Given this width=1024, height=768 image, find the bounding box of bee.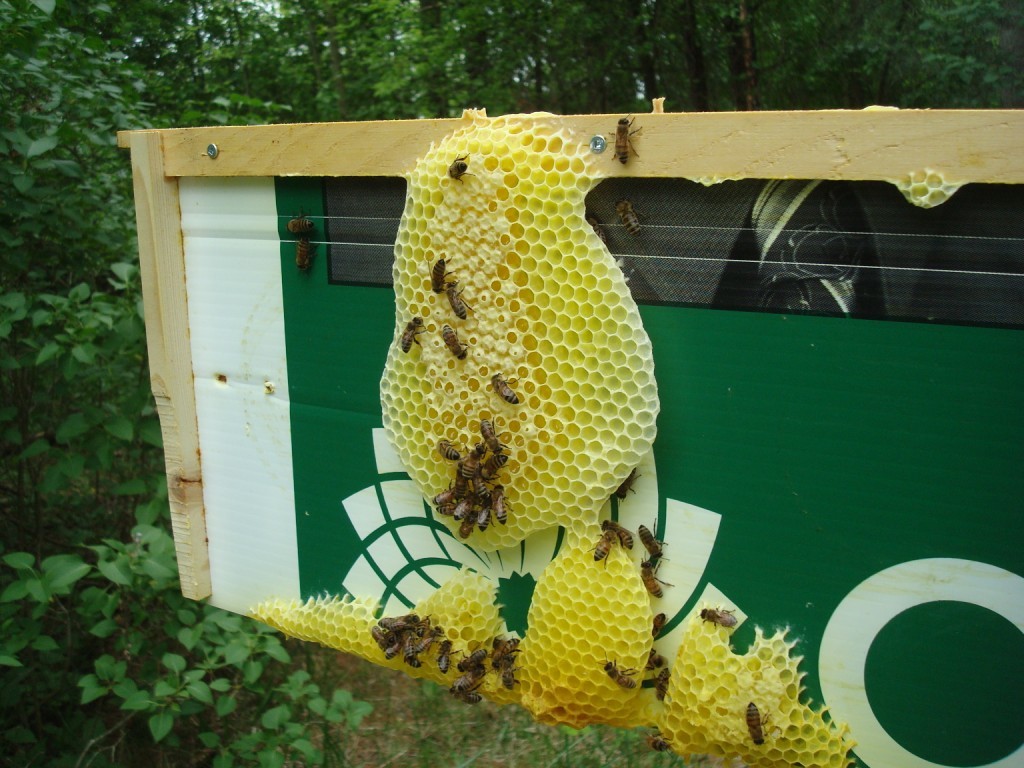
{"left": 470, "top": 442, "right": 483, "bottom": 456}.
